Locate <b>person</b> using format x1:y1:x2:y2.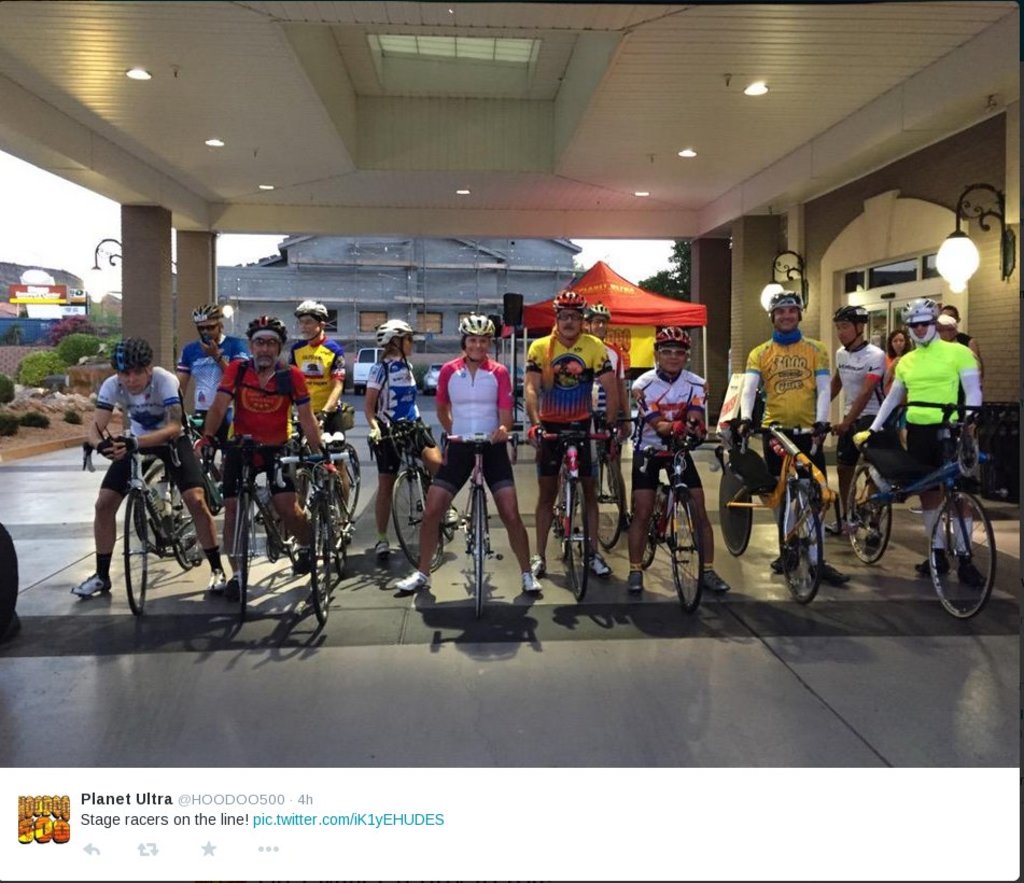
630:314:740:604.
